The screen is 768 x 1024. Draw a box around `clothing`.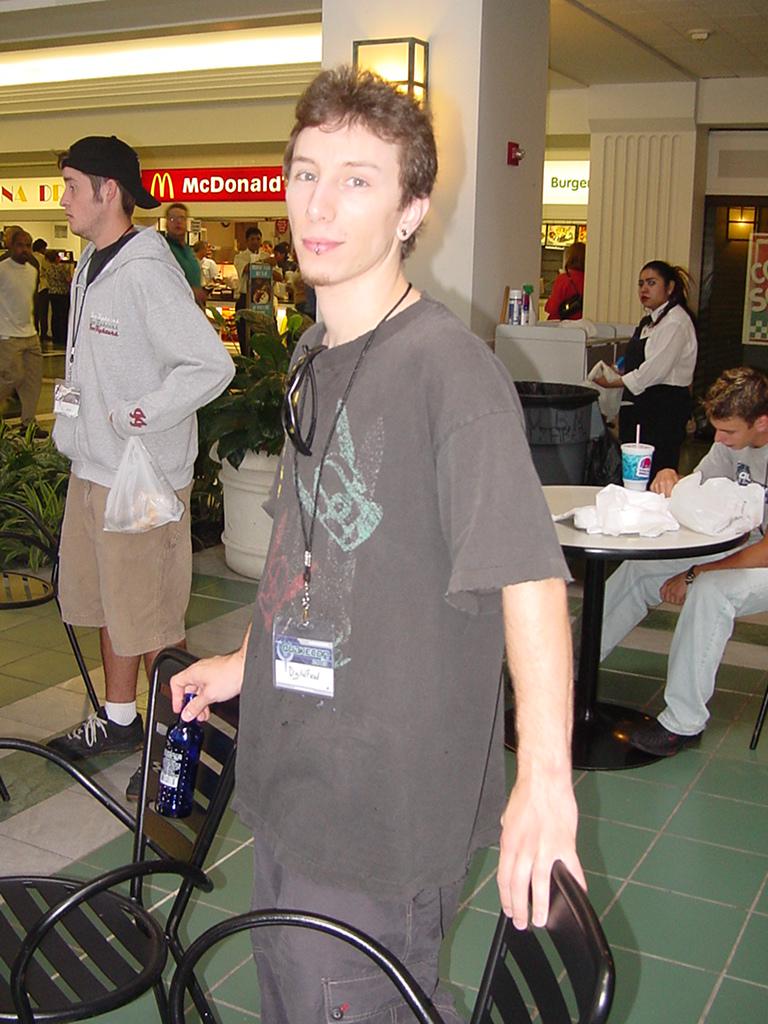
(0,245,75,436).
